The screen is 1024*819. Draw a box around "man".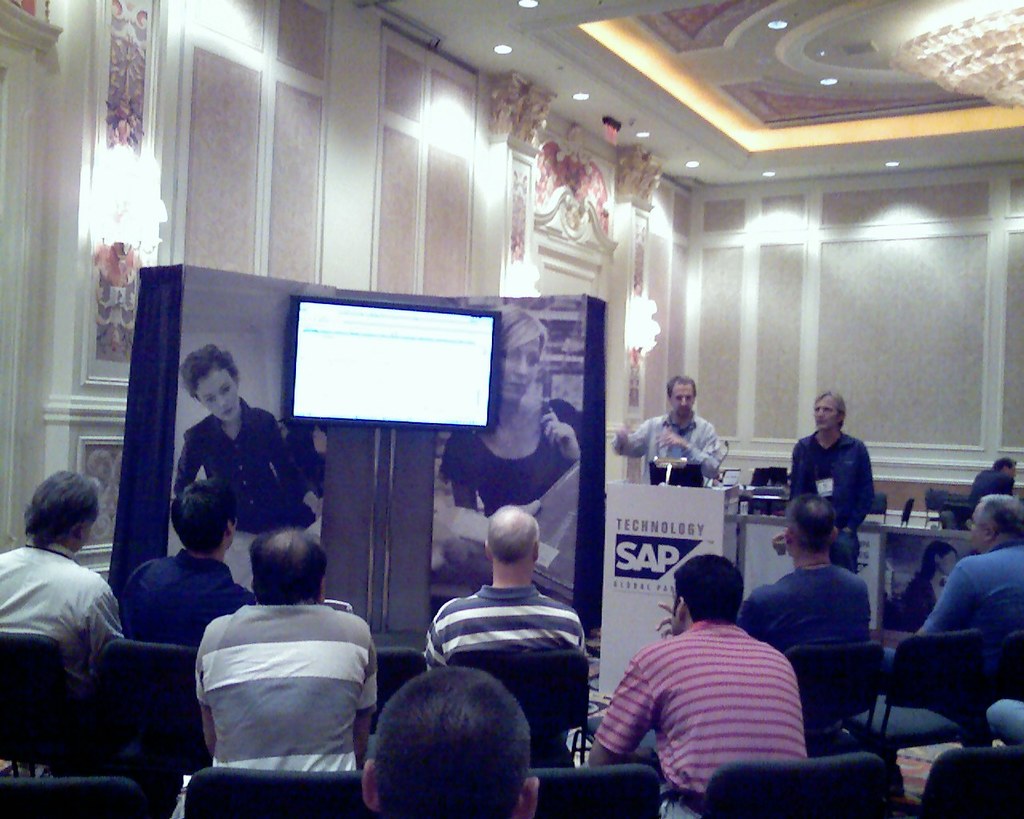
select_region(0, 467, 130, 779).
